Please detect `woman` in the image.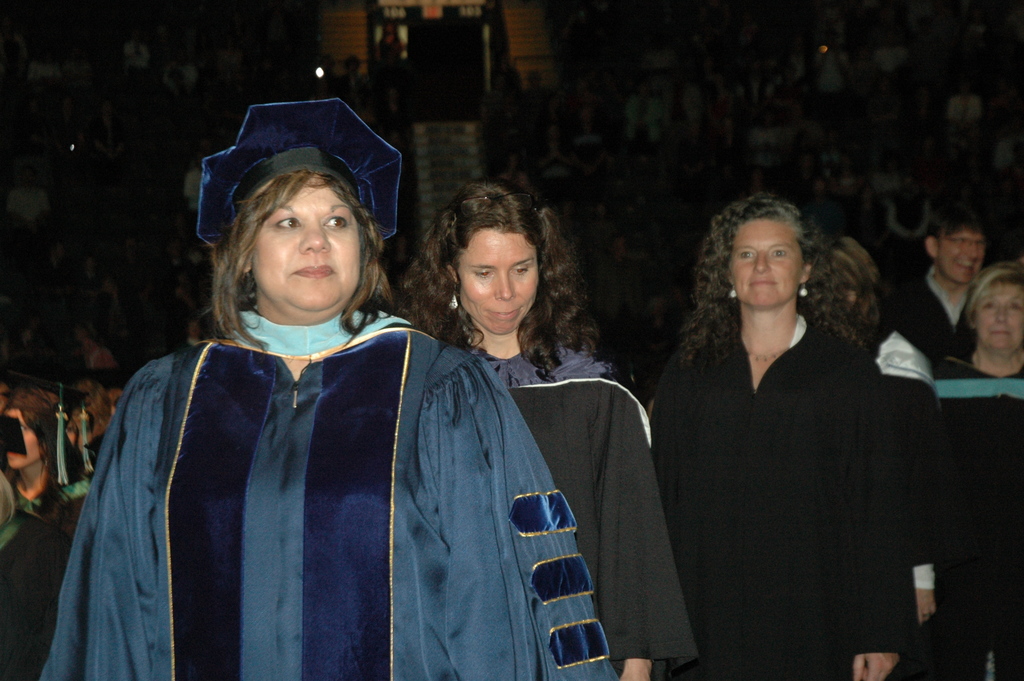
394/164/696/680.
